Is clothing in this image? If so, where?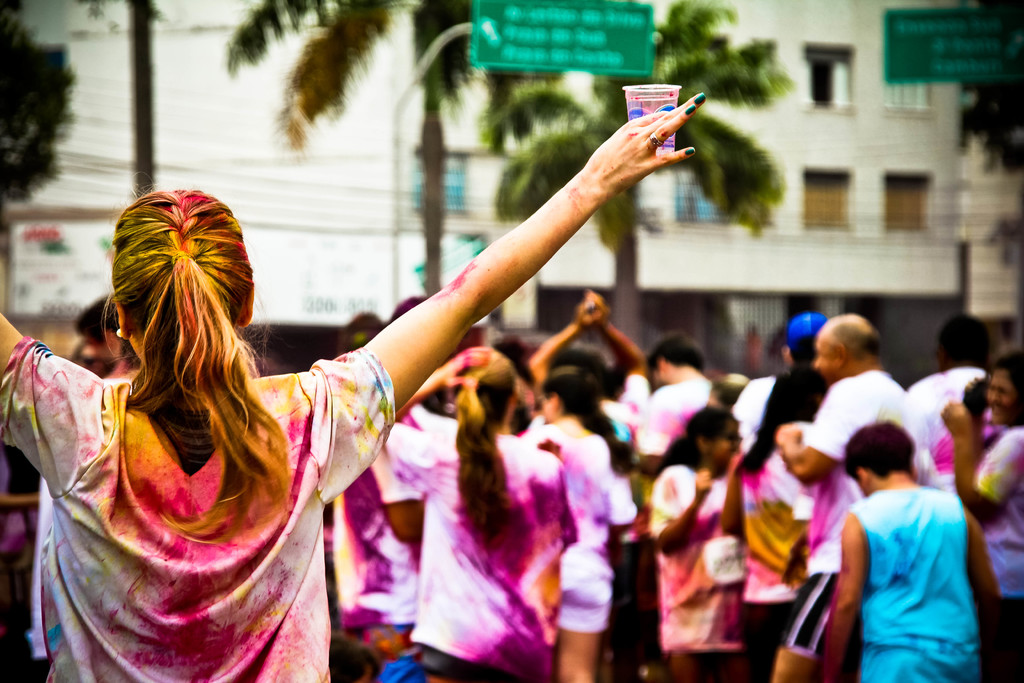
Yes, at 336,449,423,675.
